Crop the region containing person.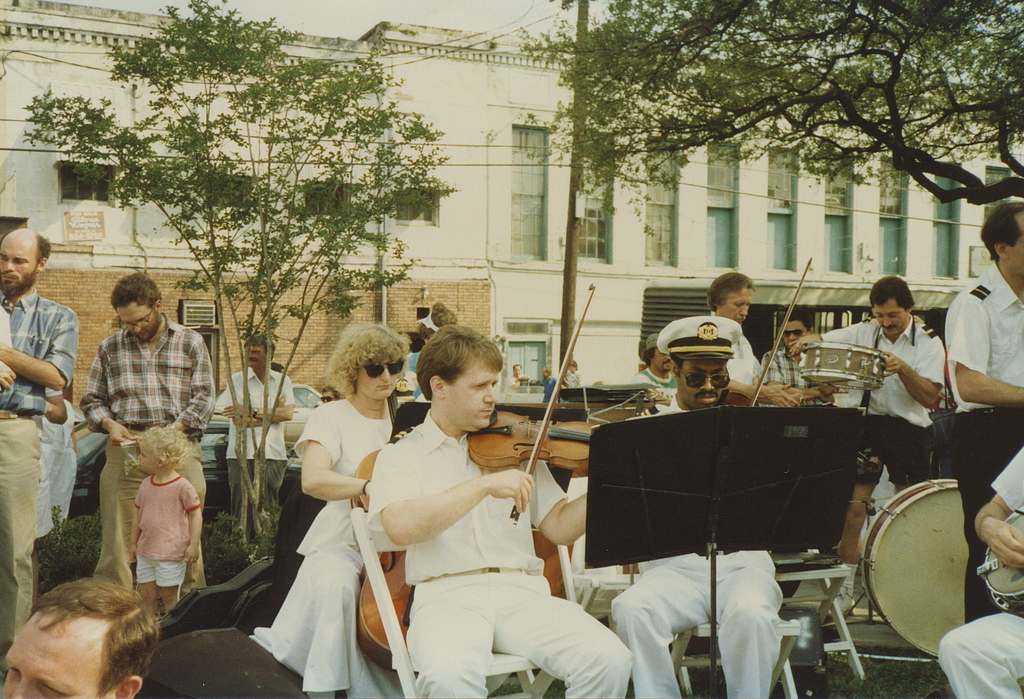
Crop region: (left=246, top=318, right=414, bottom=698).
